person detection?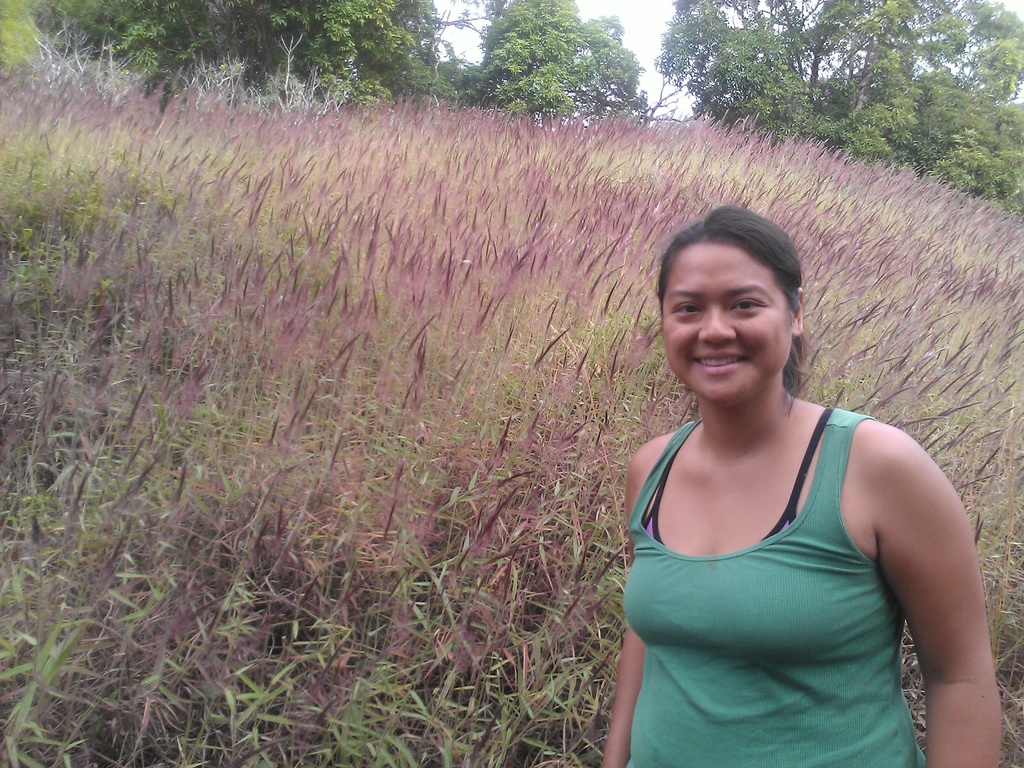
[x1=600, y1=180, x2=984, y2=767]
